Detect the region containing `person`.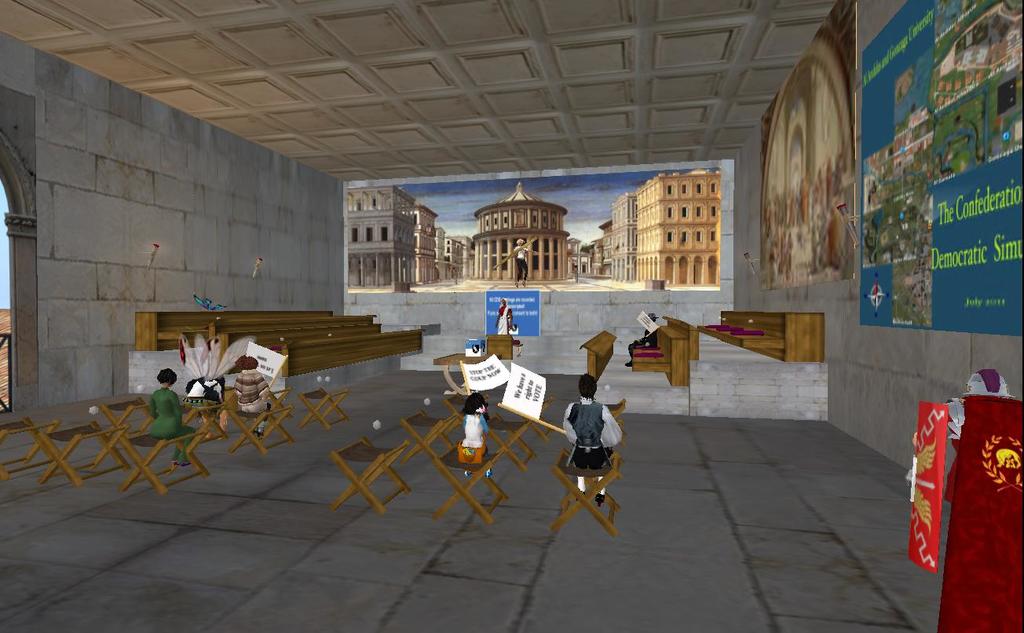
locate(564, 371, 622, 505).
